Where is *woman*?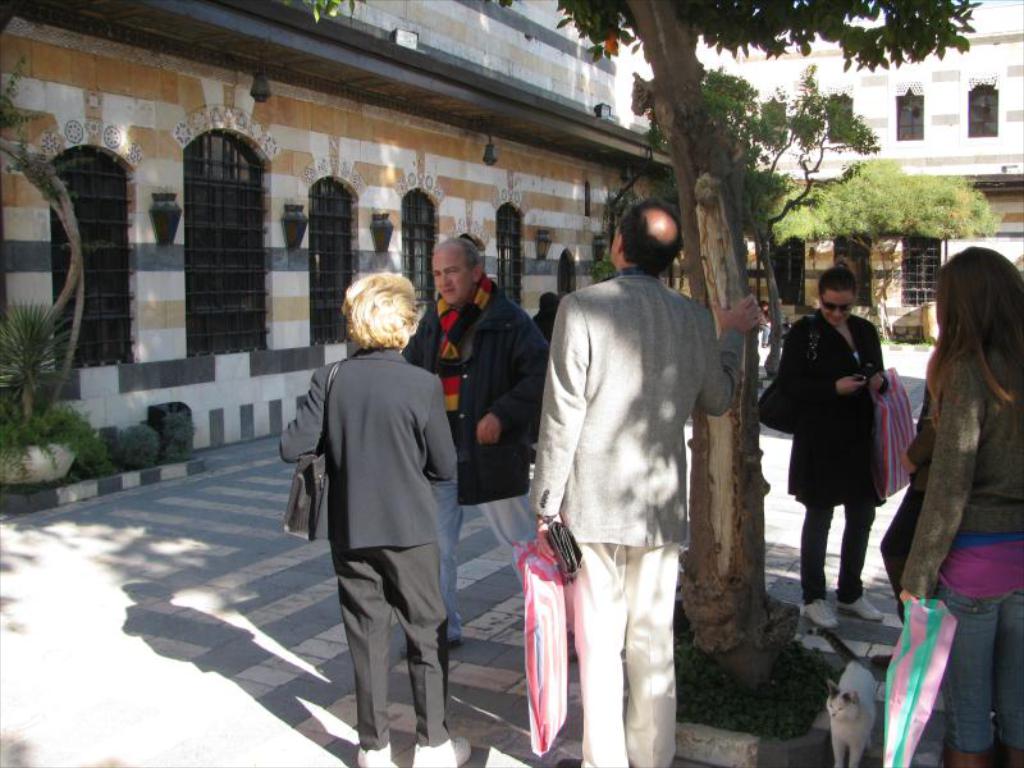
left=900, top=244, right=1023, bottom=767.
